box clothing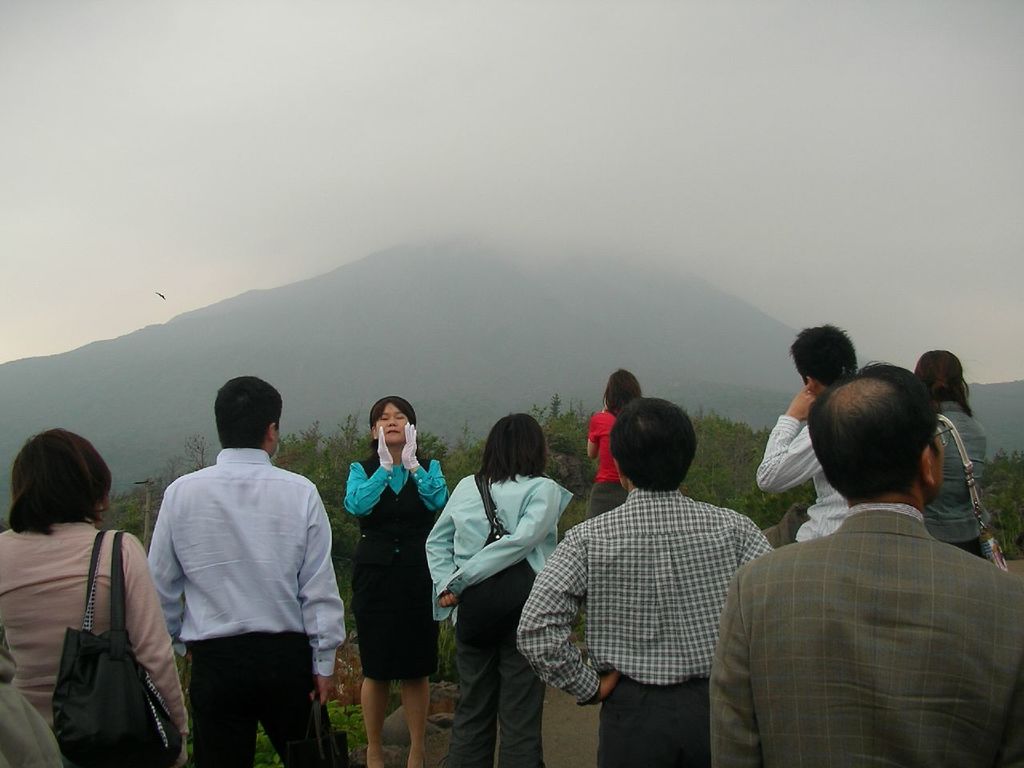
x1=752, y1=410, x2=850, y2=538
